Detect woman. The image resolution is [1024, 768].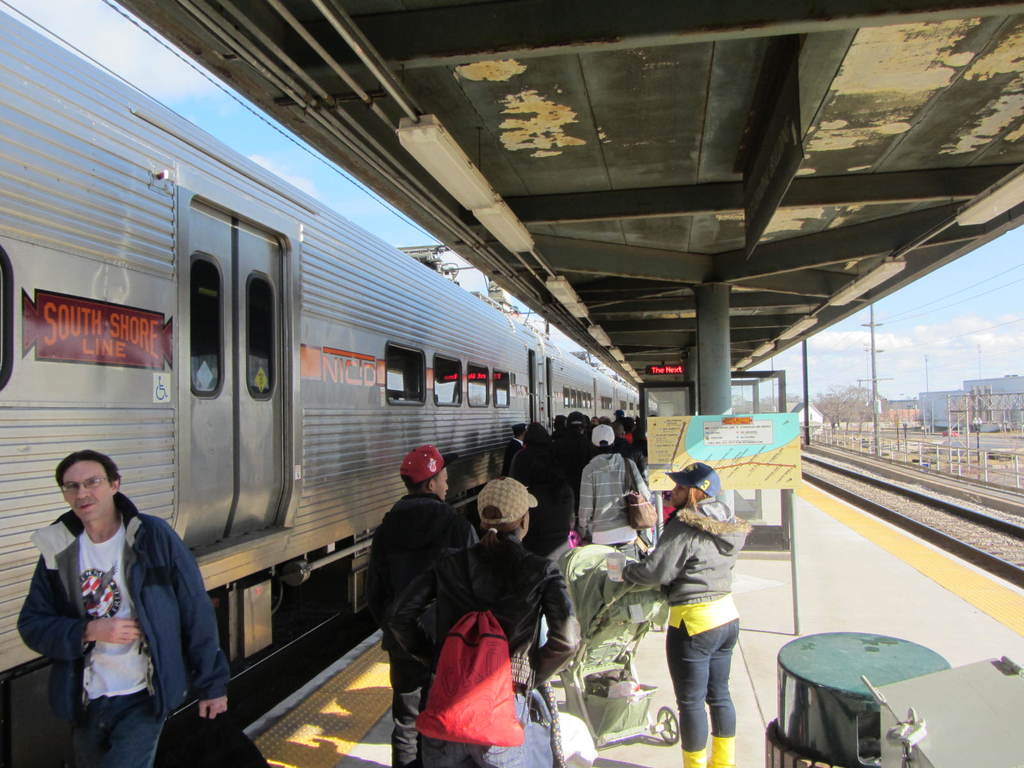
select_region(623, 473, 771, 762).
